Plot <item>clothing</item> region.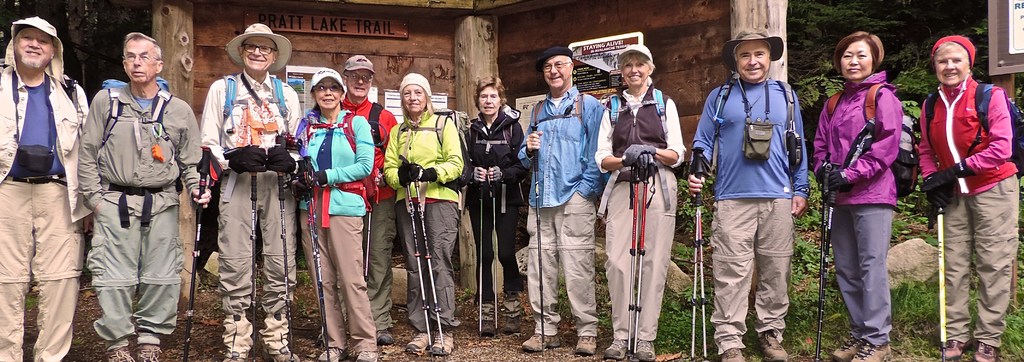
Plotted at <region>804, 72, 902, 333</region>.
